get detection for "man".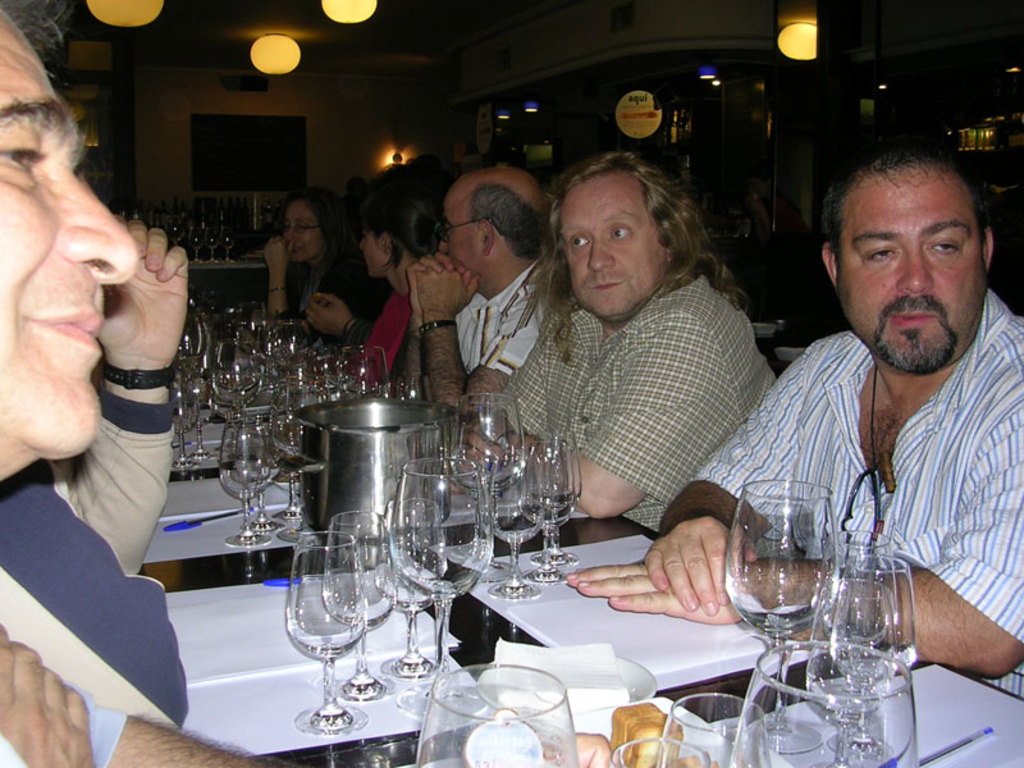
Detection: rect(0, 210, 193, 721).
